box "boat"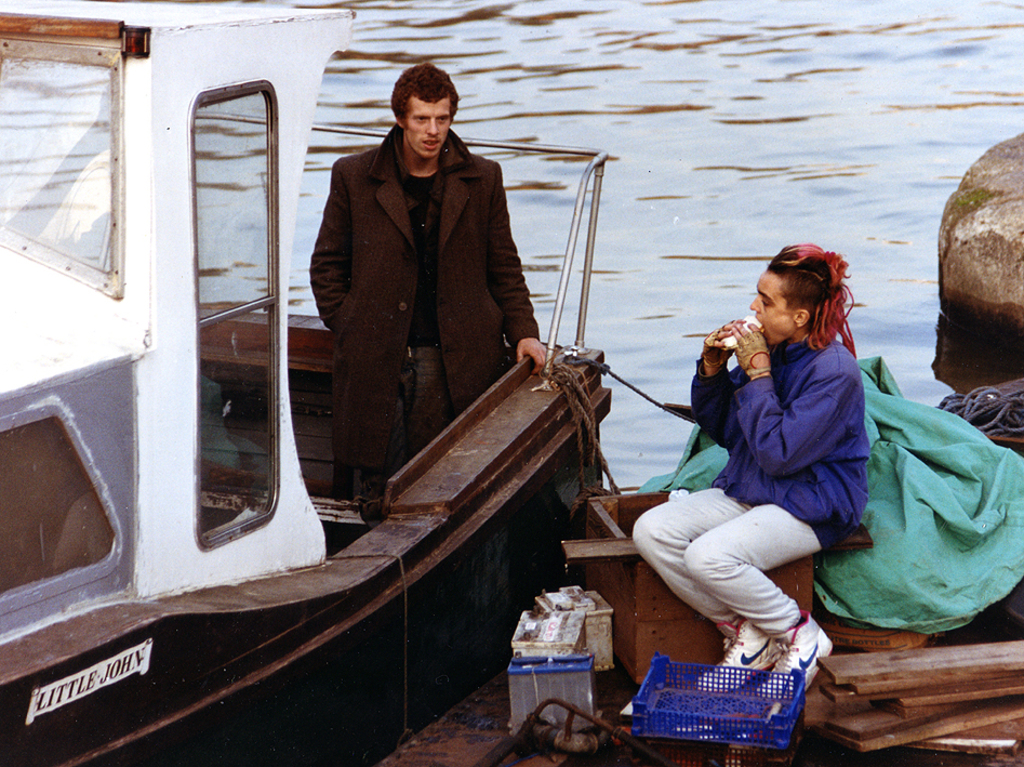
rect(0, 0, 614, 766)
